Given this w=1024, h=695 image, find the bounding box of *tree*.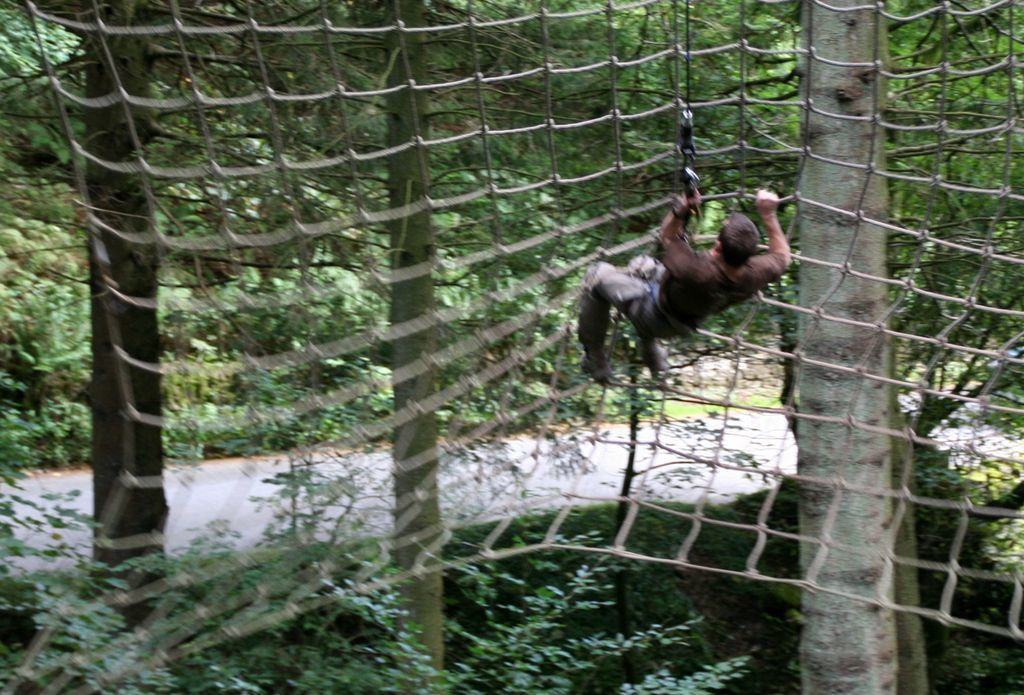
rect(789, 0, 931, 694).
